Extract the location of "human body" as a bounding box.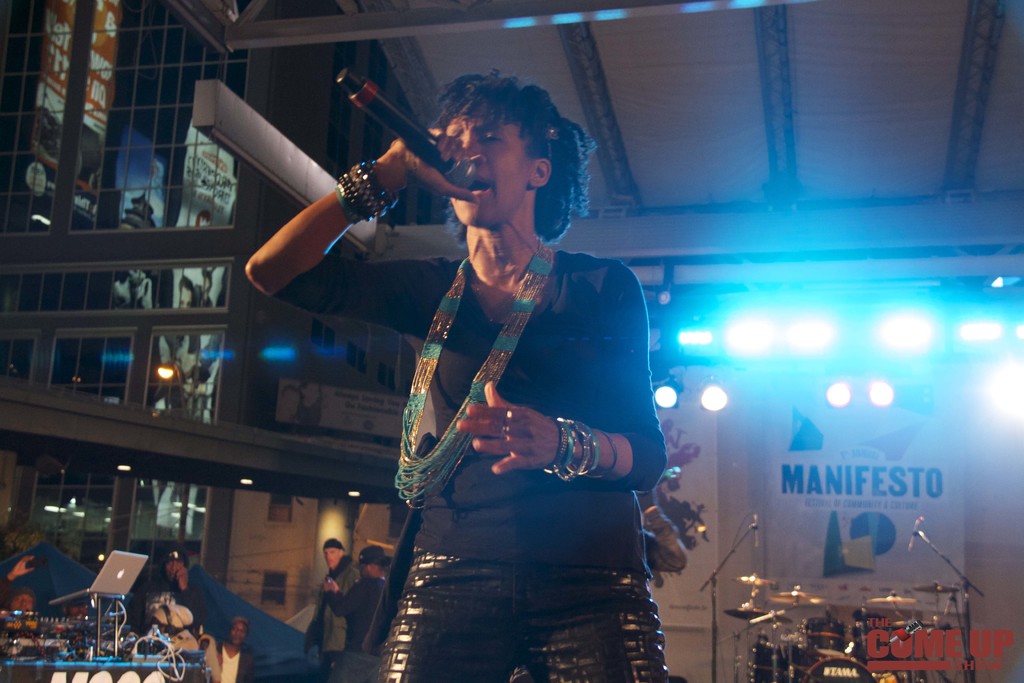
(x1=239, y1=63, x2=669, y2=682).
